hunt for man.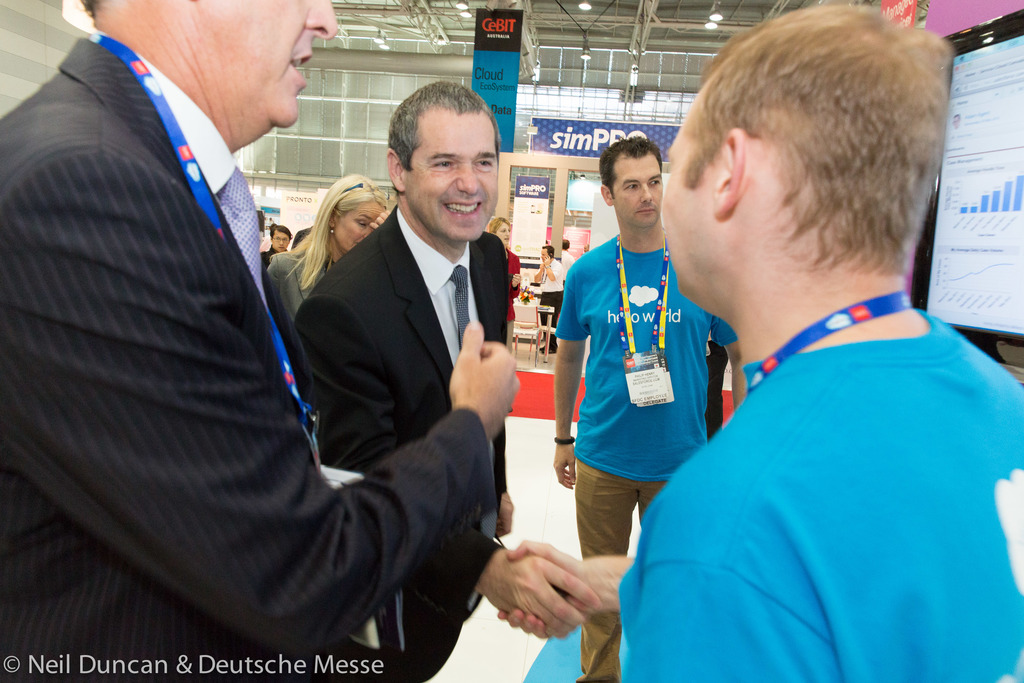
Hunted down at BBox(257, 226, 300, 262).
